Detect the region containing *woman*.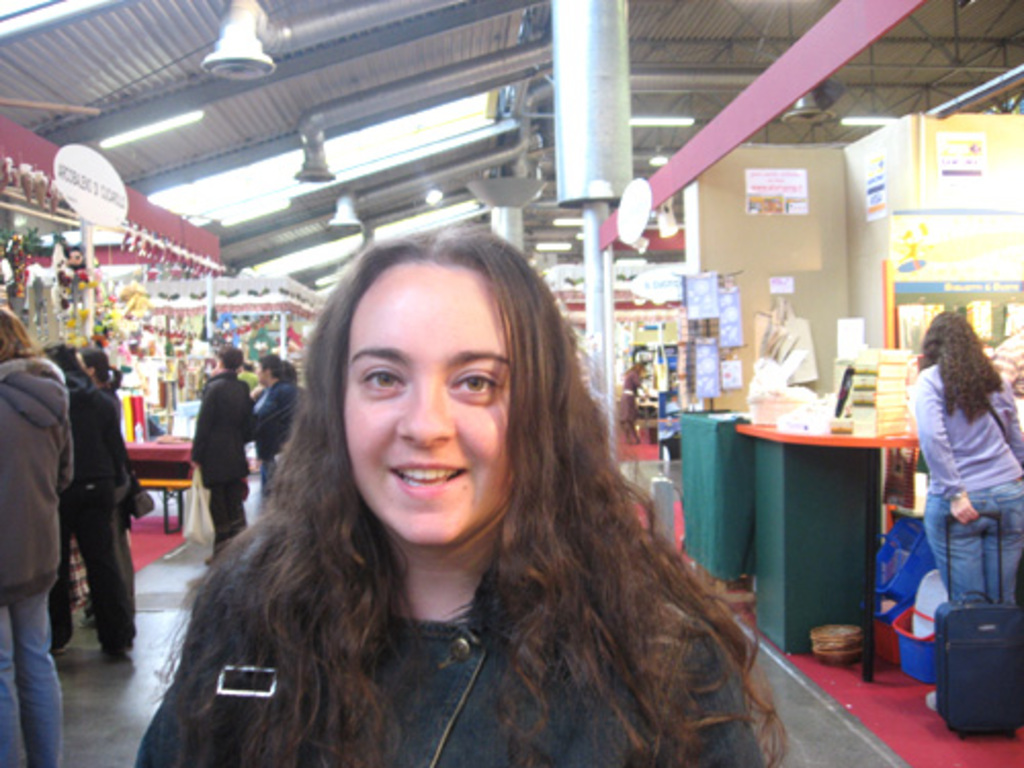
0,305,74,766.
